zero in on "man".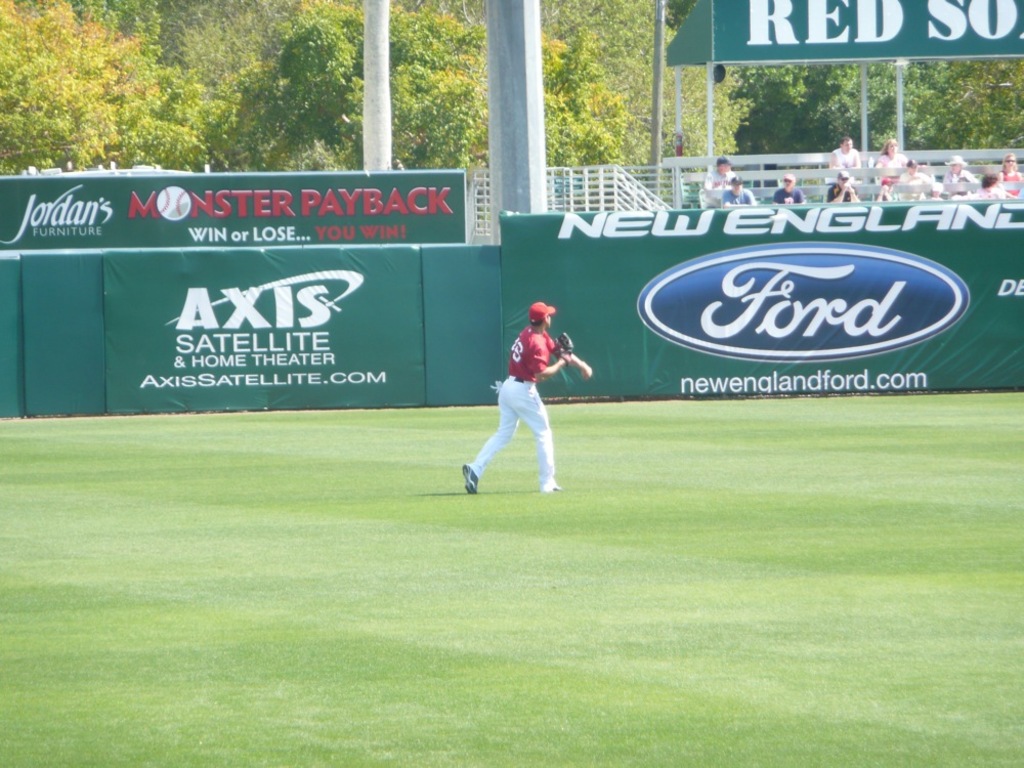
Zeroed in: bbox(825, 170, 866, 204).
